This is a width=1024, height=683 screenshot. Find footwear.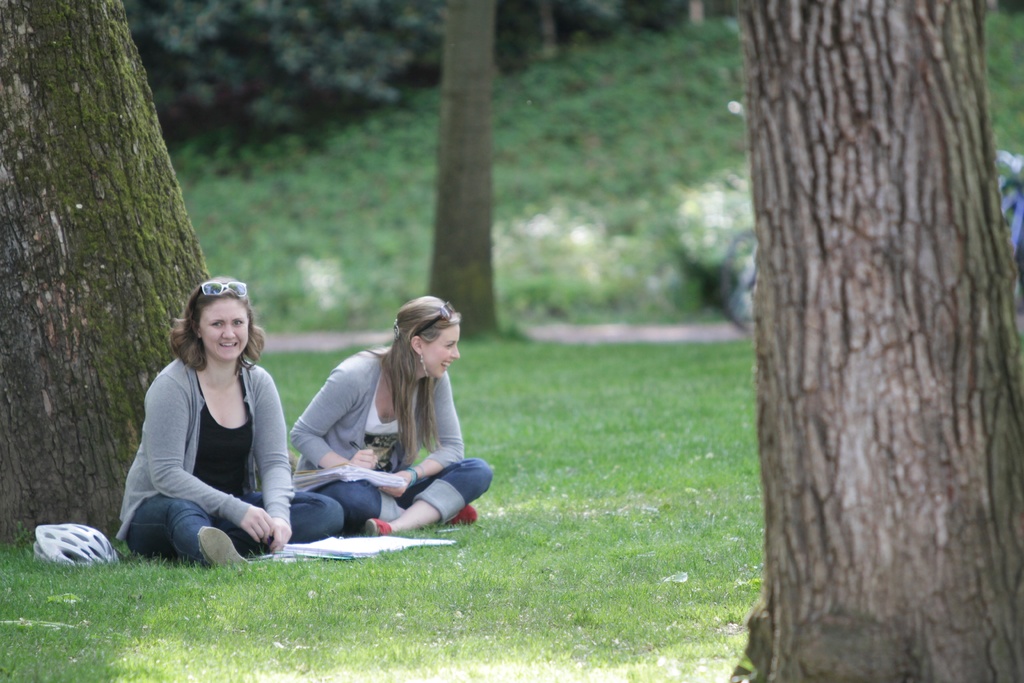
Bounding box: 448/504/479/525.
